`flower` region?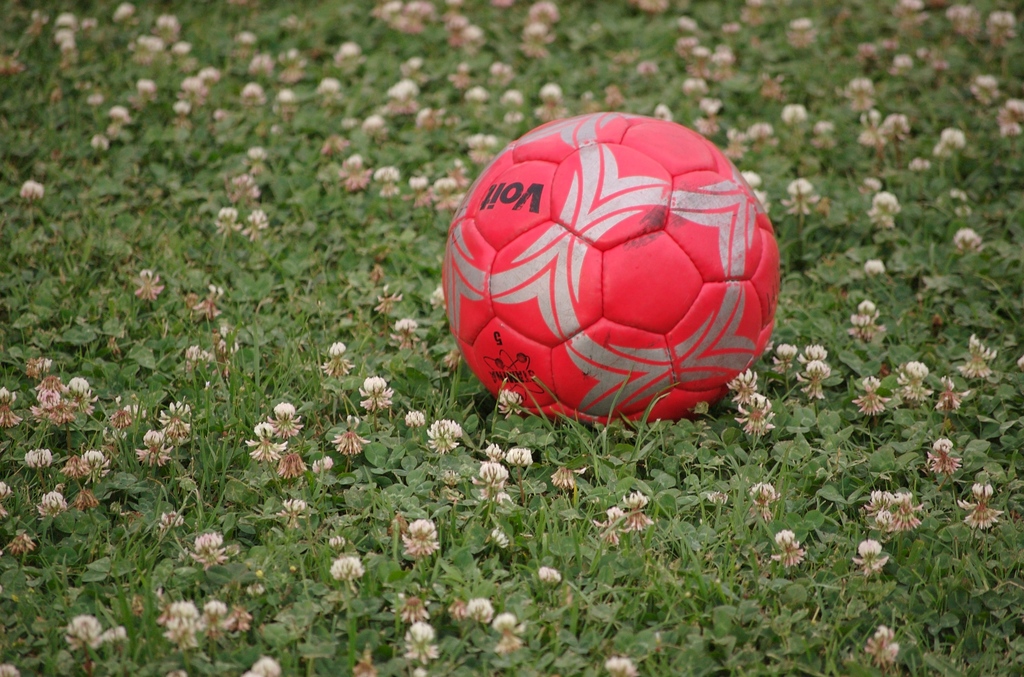
{"left": 429, "top": 174, "right": 467, "bottom": 215}
